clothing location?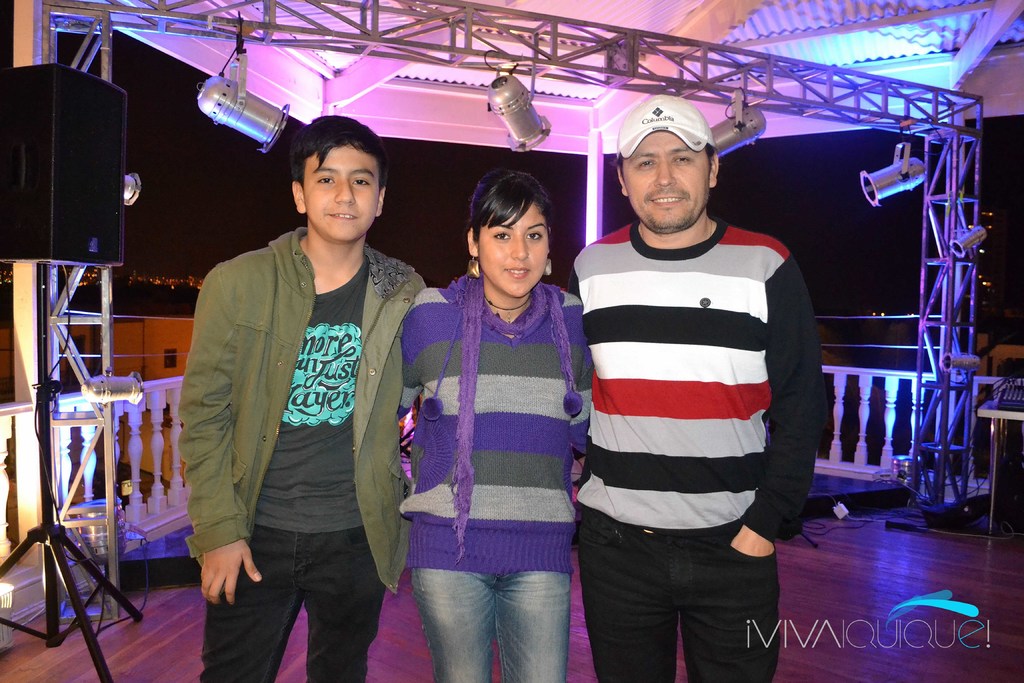
[x1=177, y1=210, x2=452, y2=682]
